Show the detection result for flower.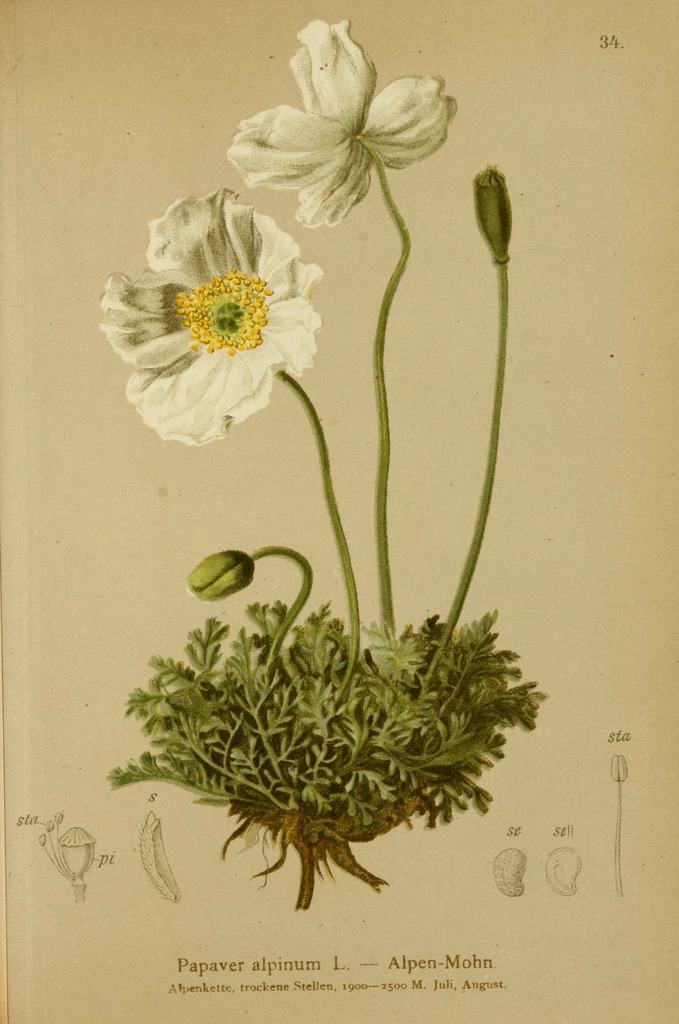
locate(225, 18, 458, 226).
